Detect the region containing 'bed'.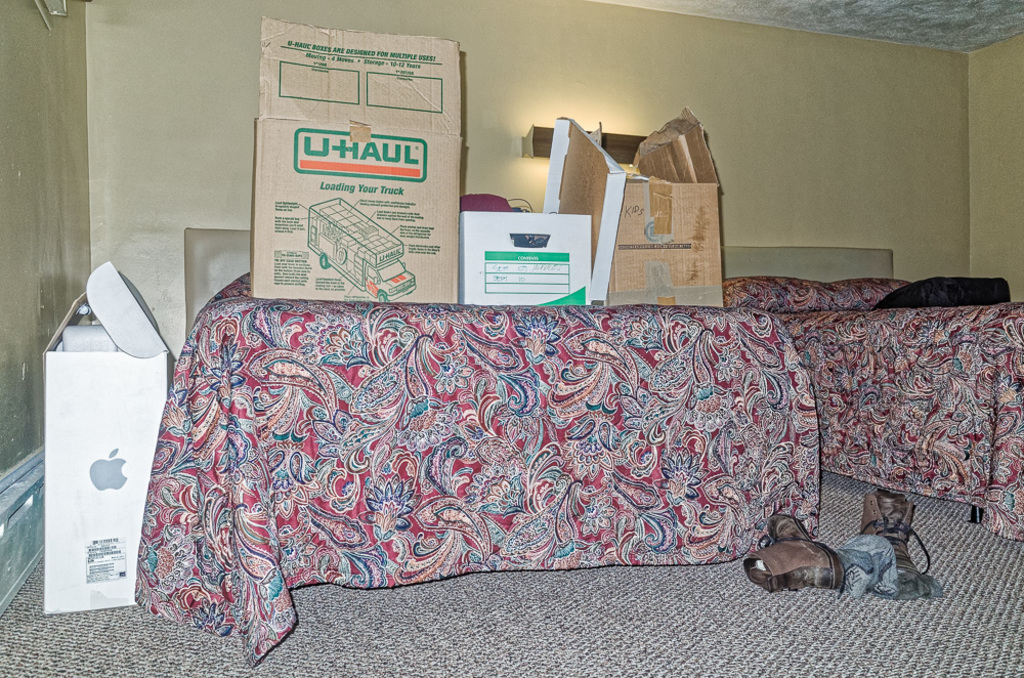
bbox=(707, 216, 1023, 541).
